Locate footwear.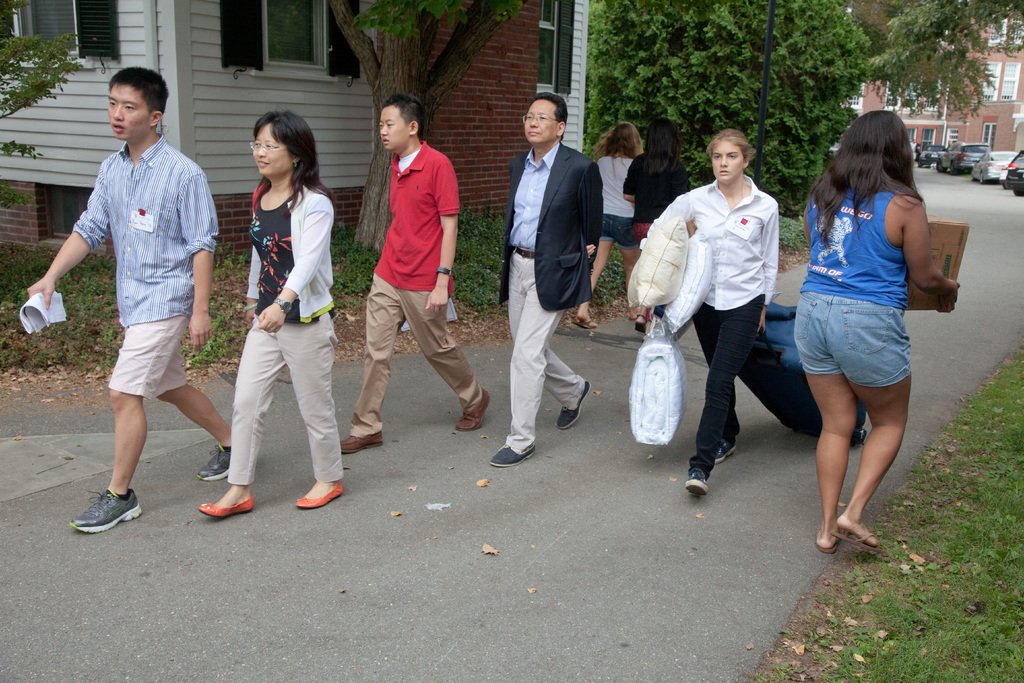
Bounding box: bbox(554, 381, 591, 429).
